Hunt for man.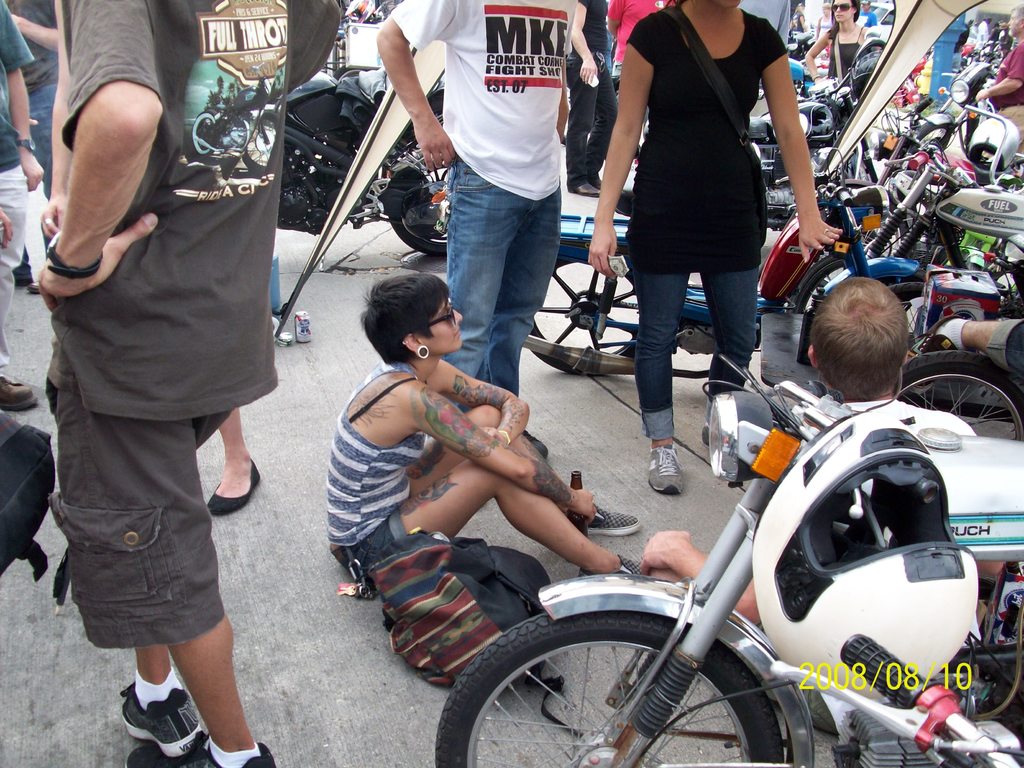
Hunted down at <region>637, 276, 980, 736</region>.
